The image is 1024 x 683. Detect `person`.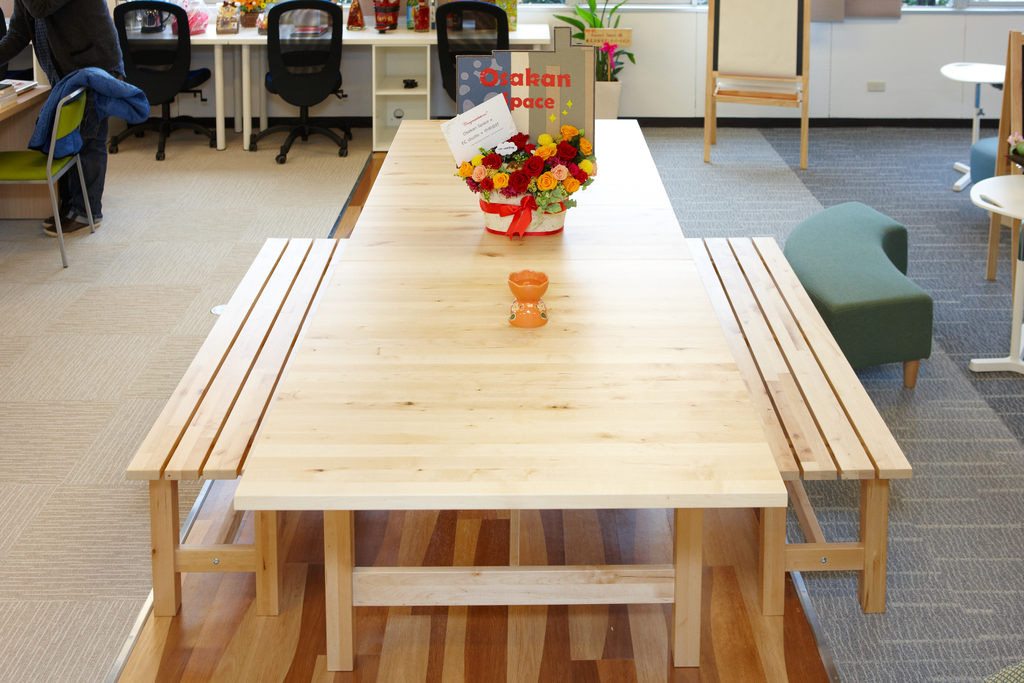
Detection: select_region(0, 0, 127, 238).
